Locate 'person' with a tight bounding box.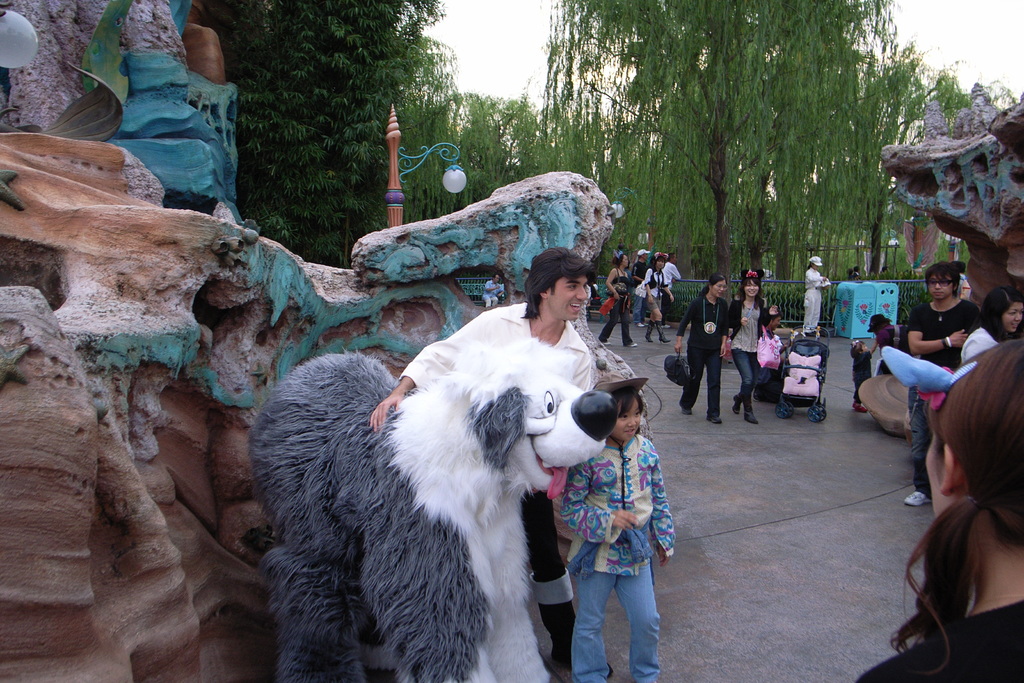
Rect(593, 245, 641, 348).
